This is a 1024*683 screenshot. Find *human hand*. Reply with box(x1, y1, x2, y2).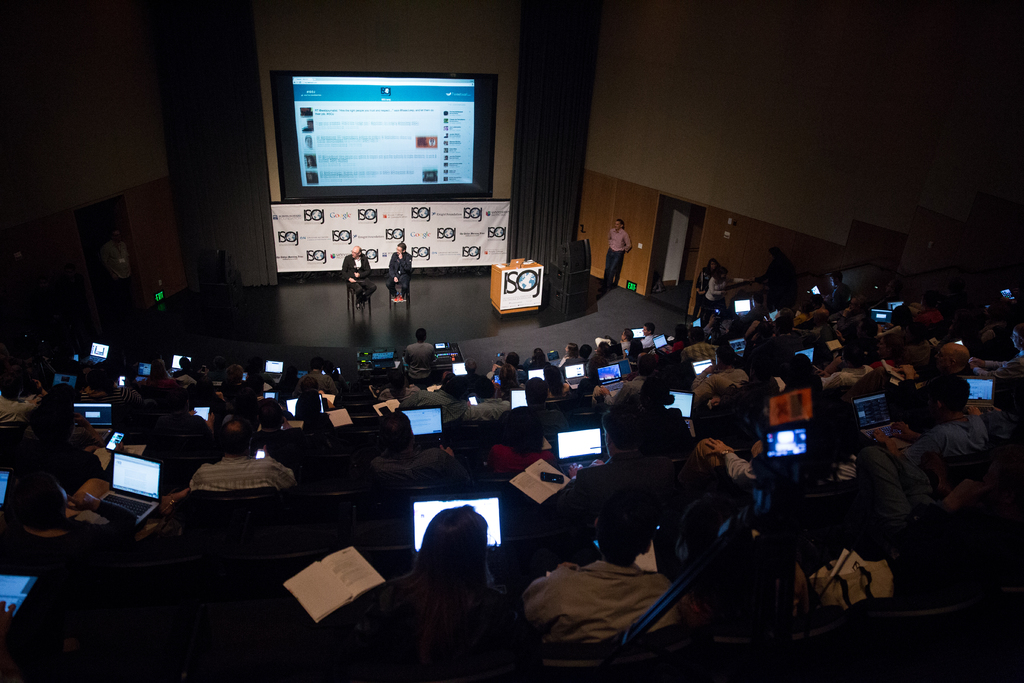
box(967, 404, 984, 416).
